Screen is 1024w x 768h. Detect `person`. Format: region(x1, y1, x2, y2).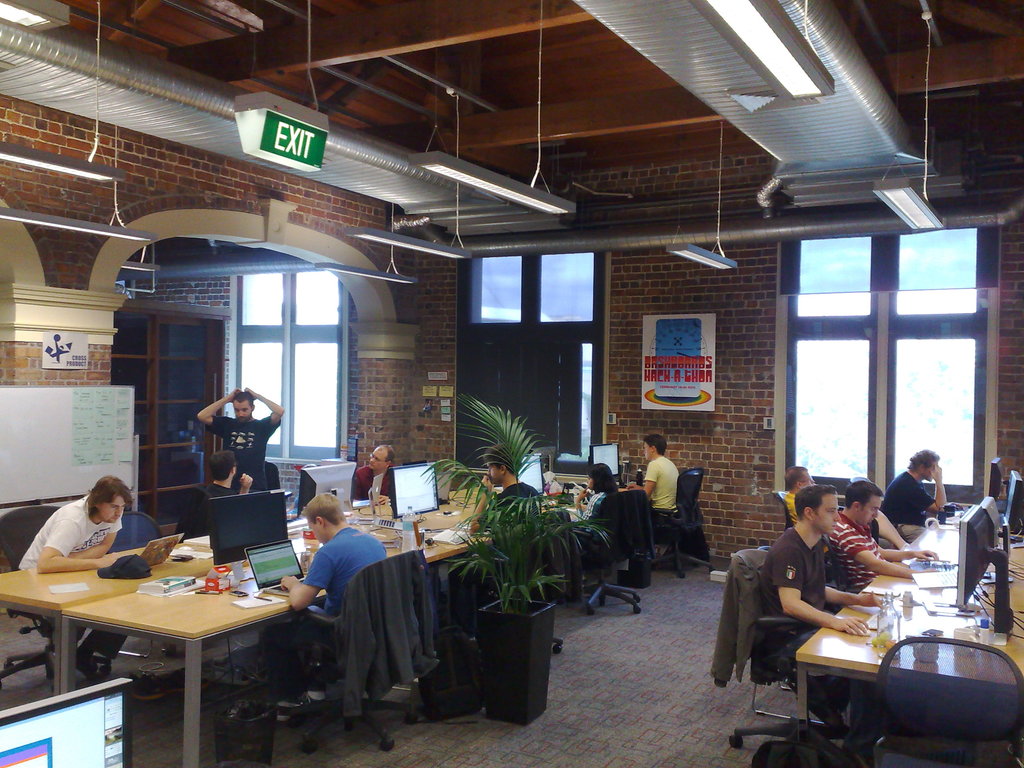
region(452, 436, 546, 631).
